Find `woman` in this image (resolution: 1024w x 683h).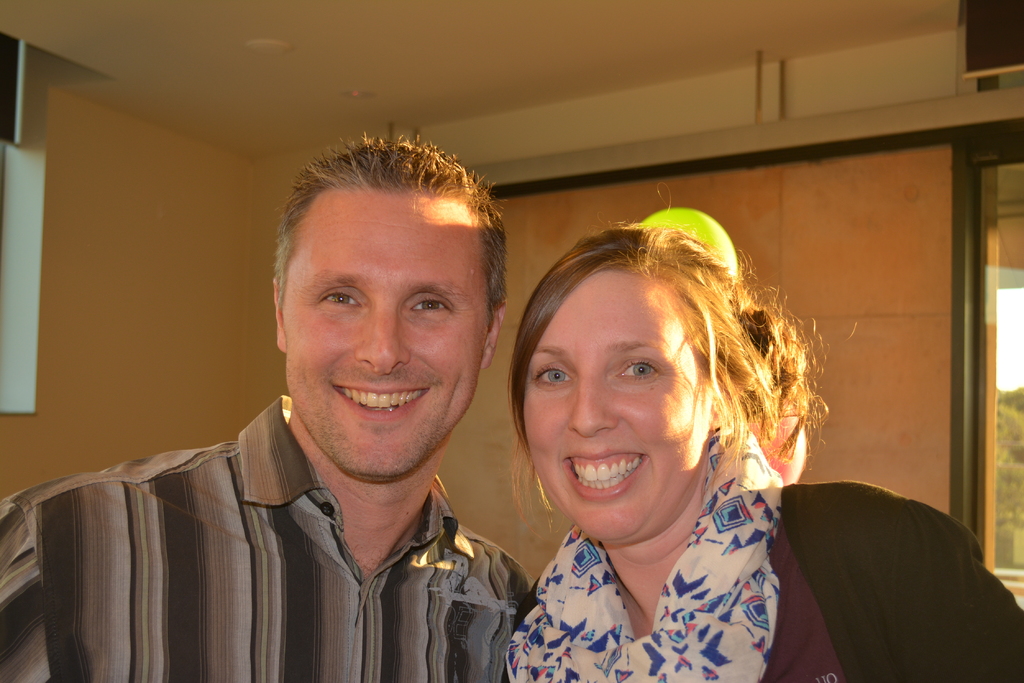
bbox(508, 207, 1023, 682).
